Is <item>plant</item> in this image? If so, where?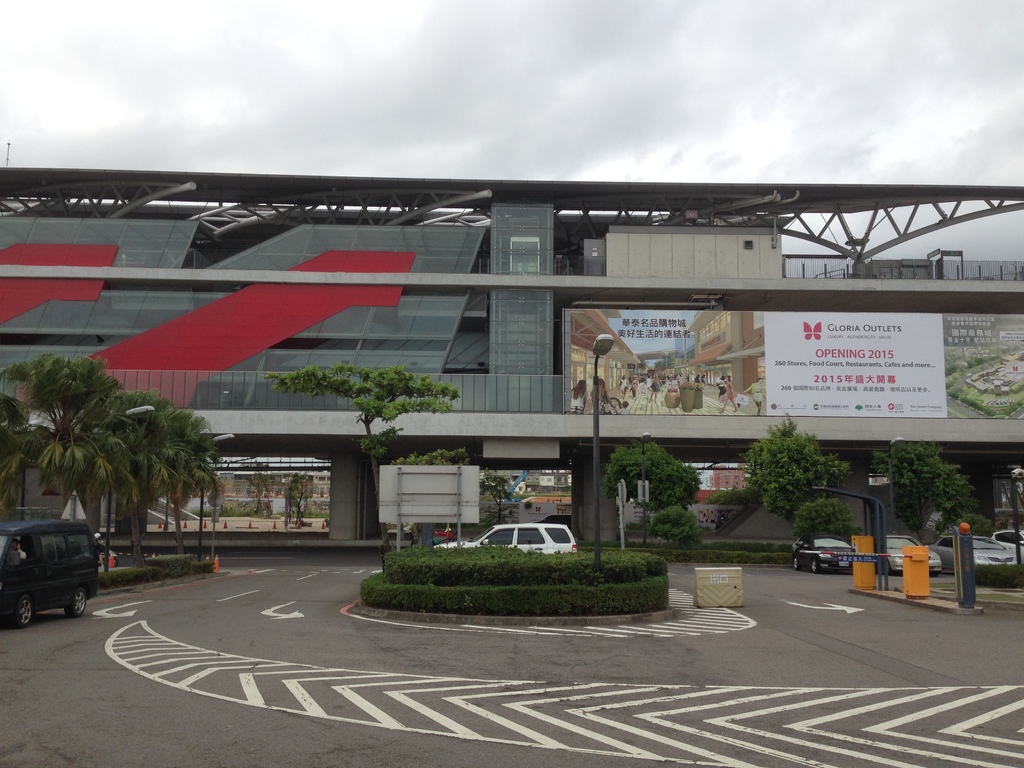
Yes, at (196, 496, 275, 522).
